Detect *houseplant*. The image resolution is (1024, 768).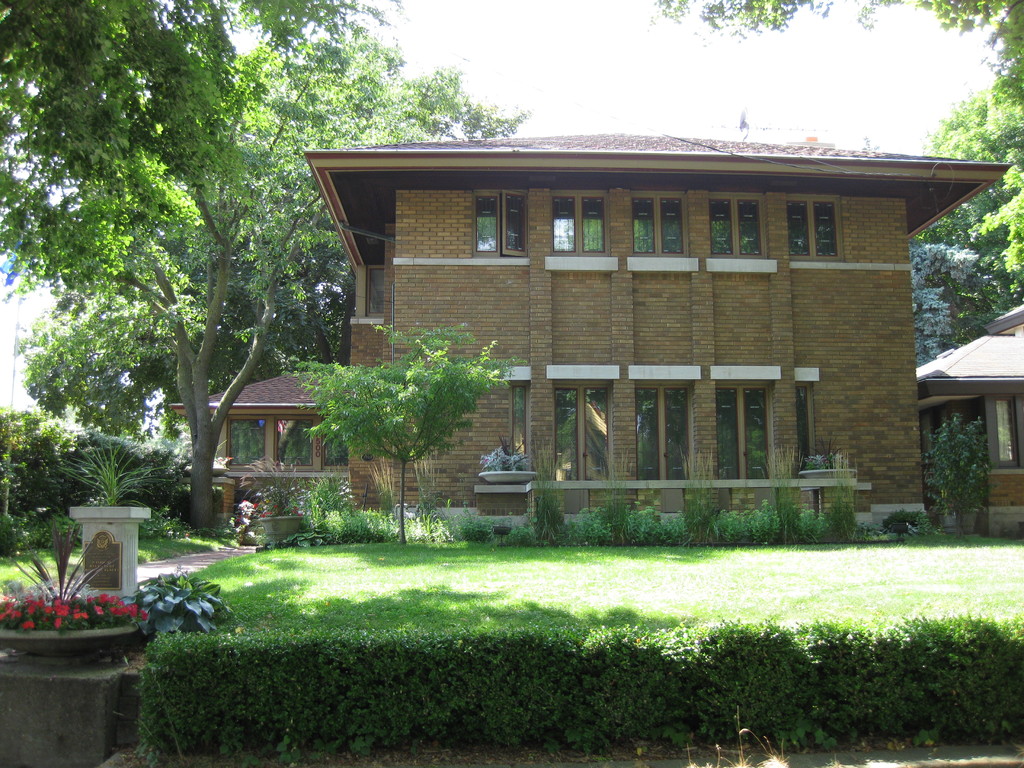
x1=237 y1=454 x2=304 y2=558.
